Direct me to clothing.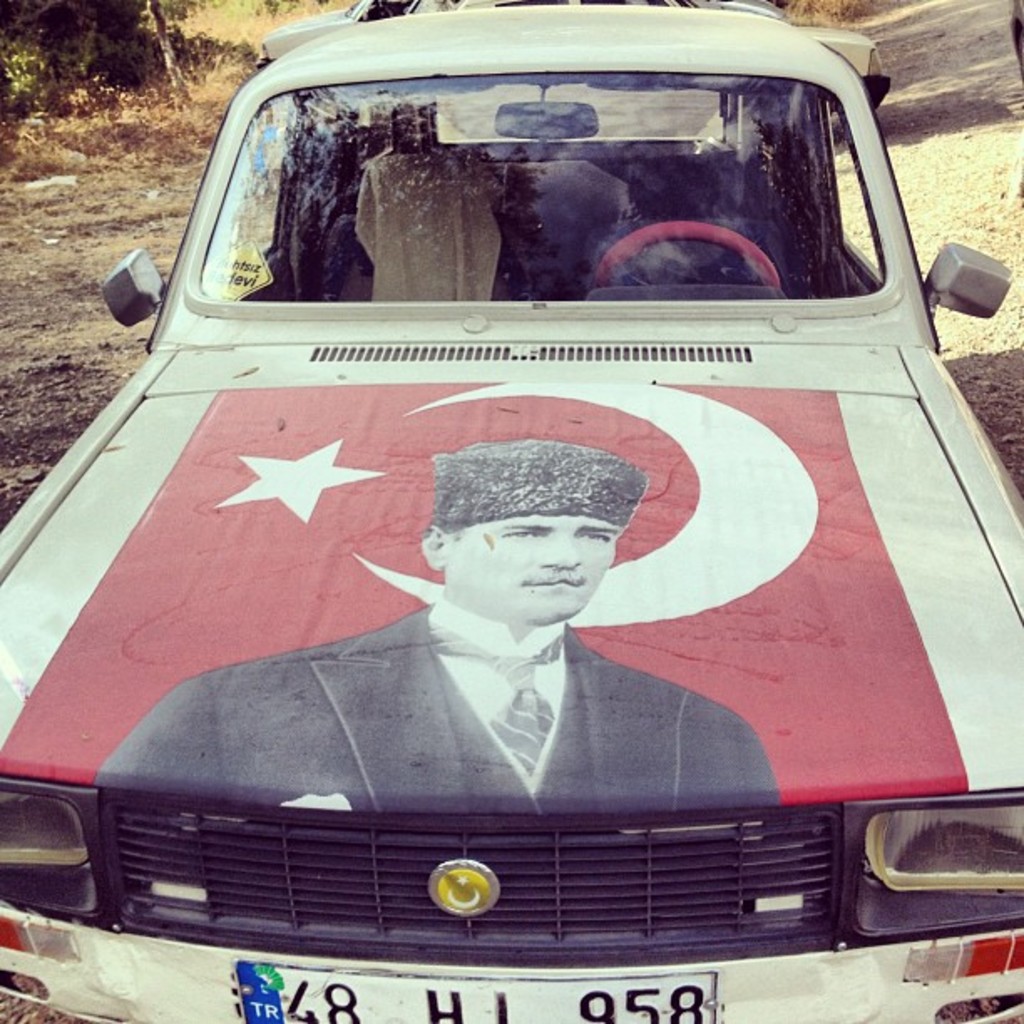
Direction: bbox=(95, 592, 781, 817).
